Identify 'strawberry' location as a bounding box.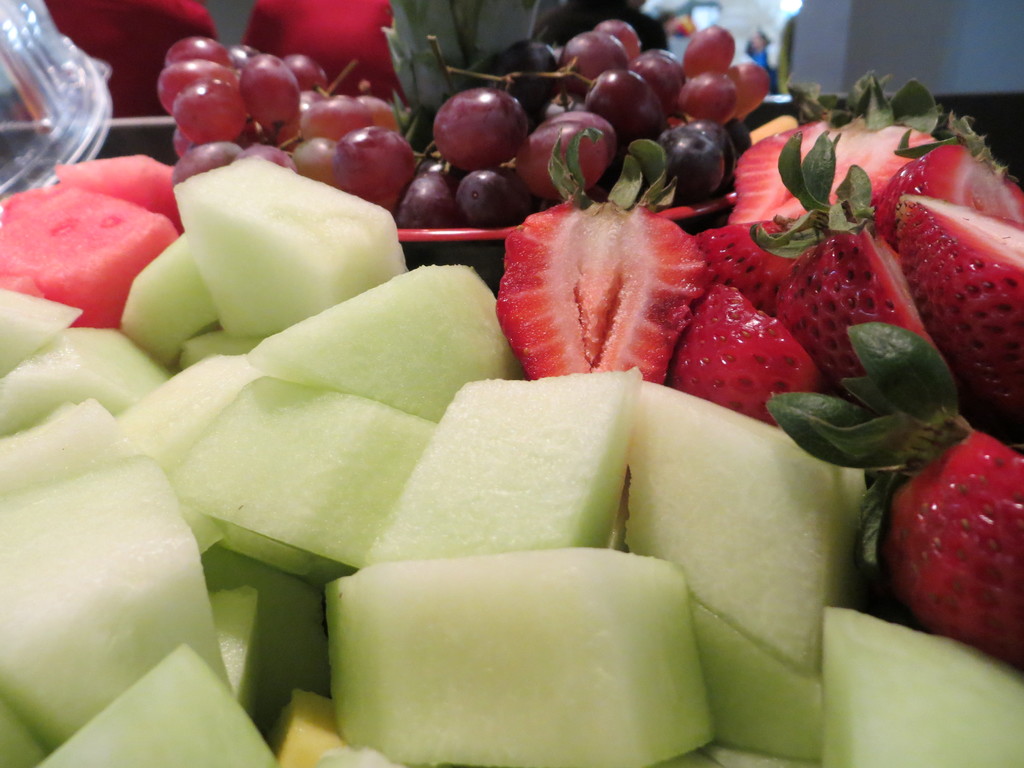
select_region(884, 189, 1023, 433).
